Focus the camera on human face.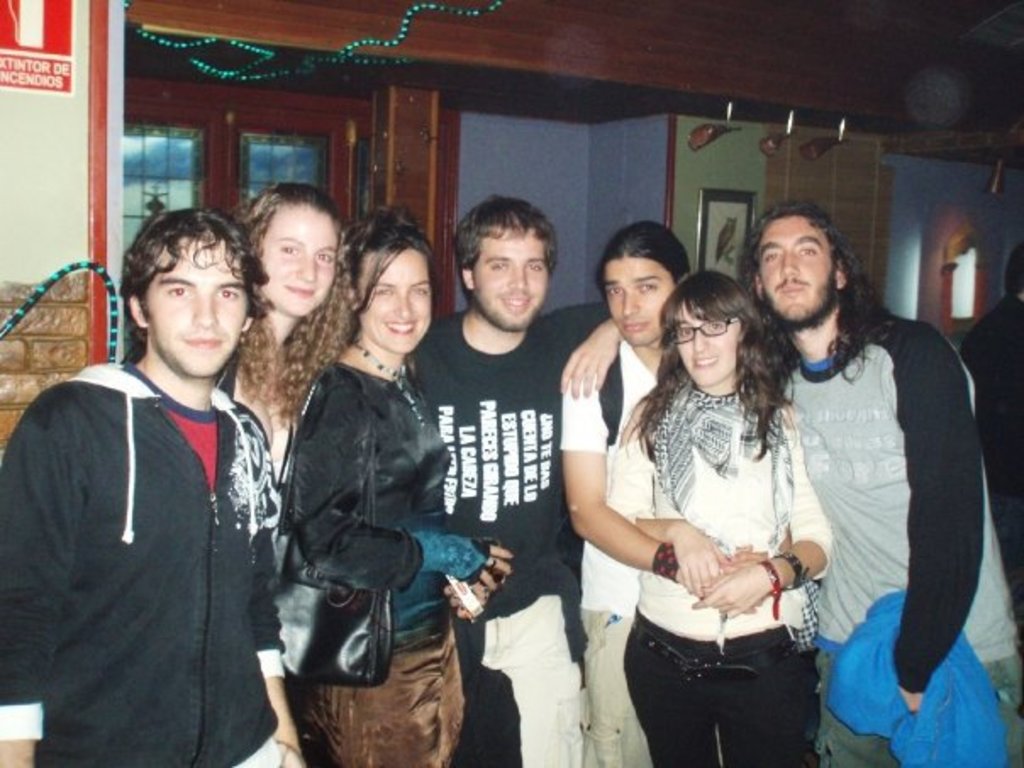
Focus region: x1=137 y1=237 x2=244 y2=375.
